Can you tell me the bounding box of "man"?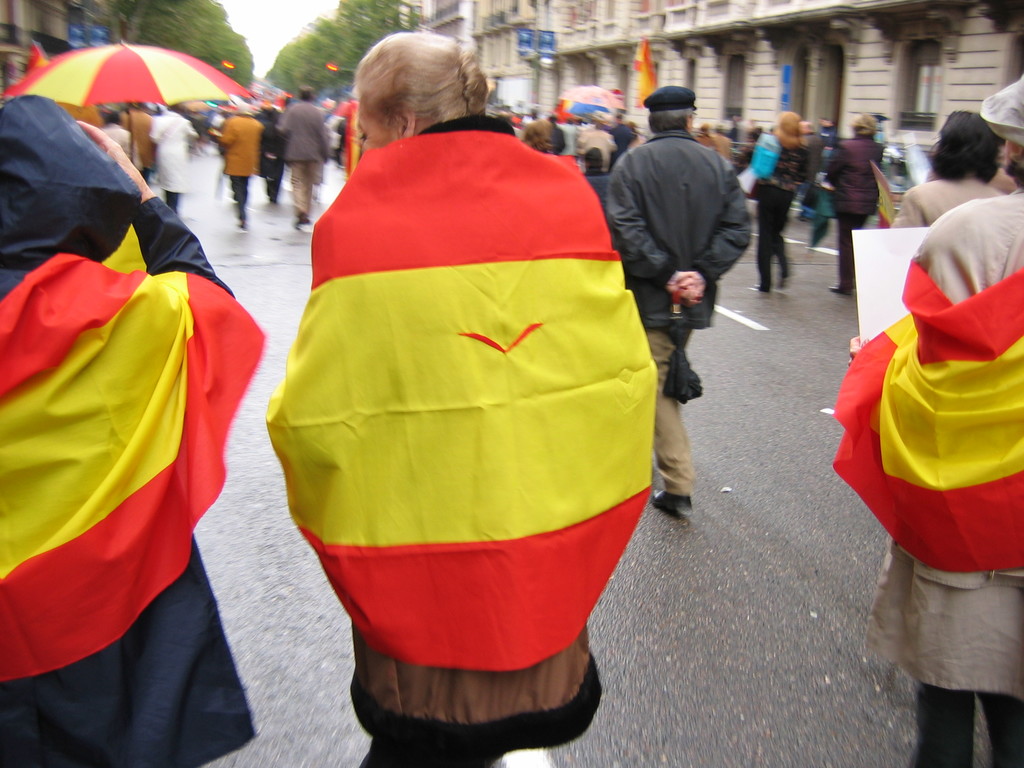
(602, 79, 758, 527).
